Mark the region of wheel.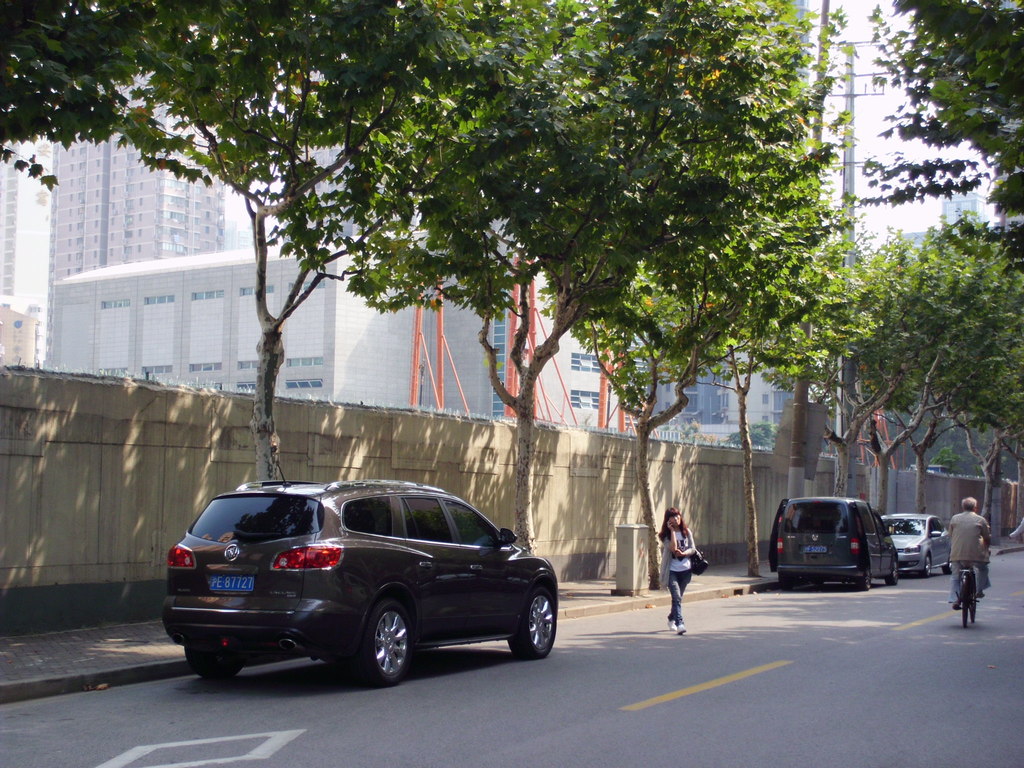
Region: rect(968, 586, 977, 623).
